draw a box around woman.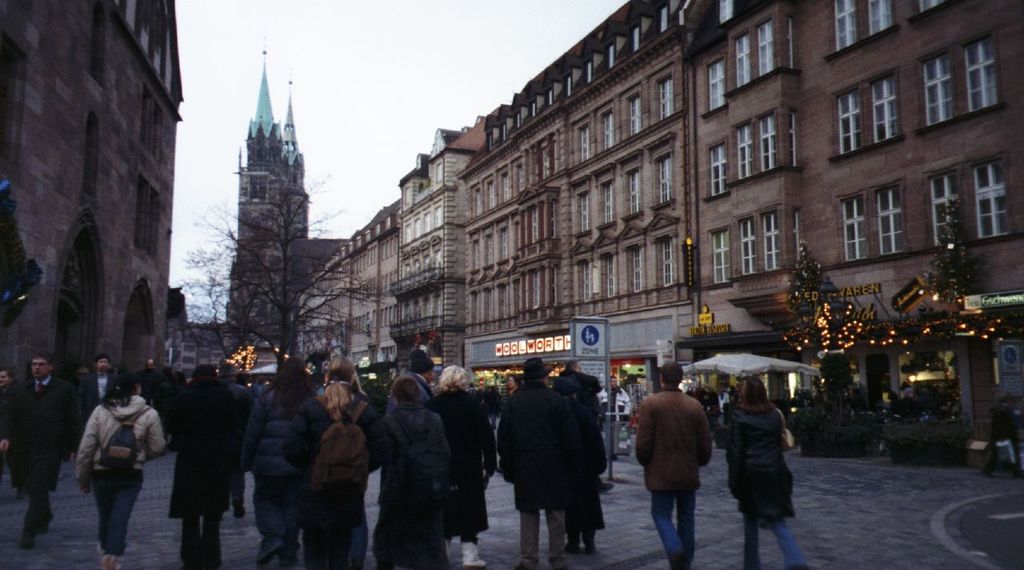
x1=165, y1=360, x2=244, y2=569.
